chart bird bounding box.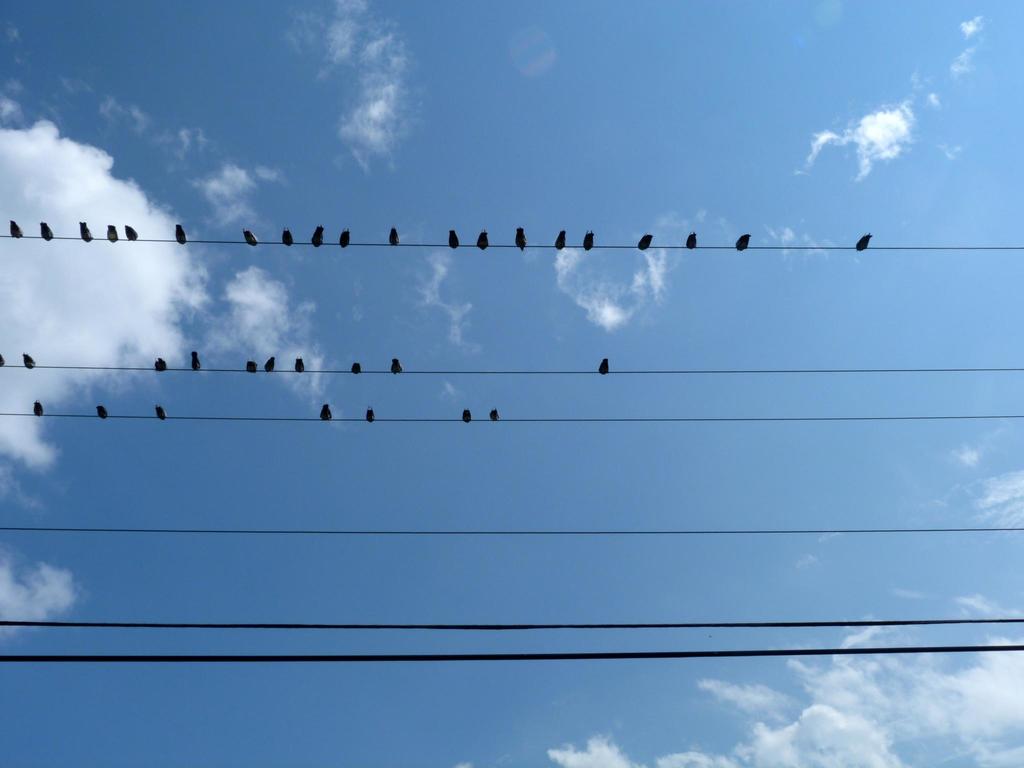
Charted: locate(583, 230, 595, 253).
